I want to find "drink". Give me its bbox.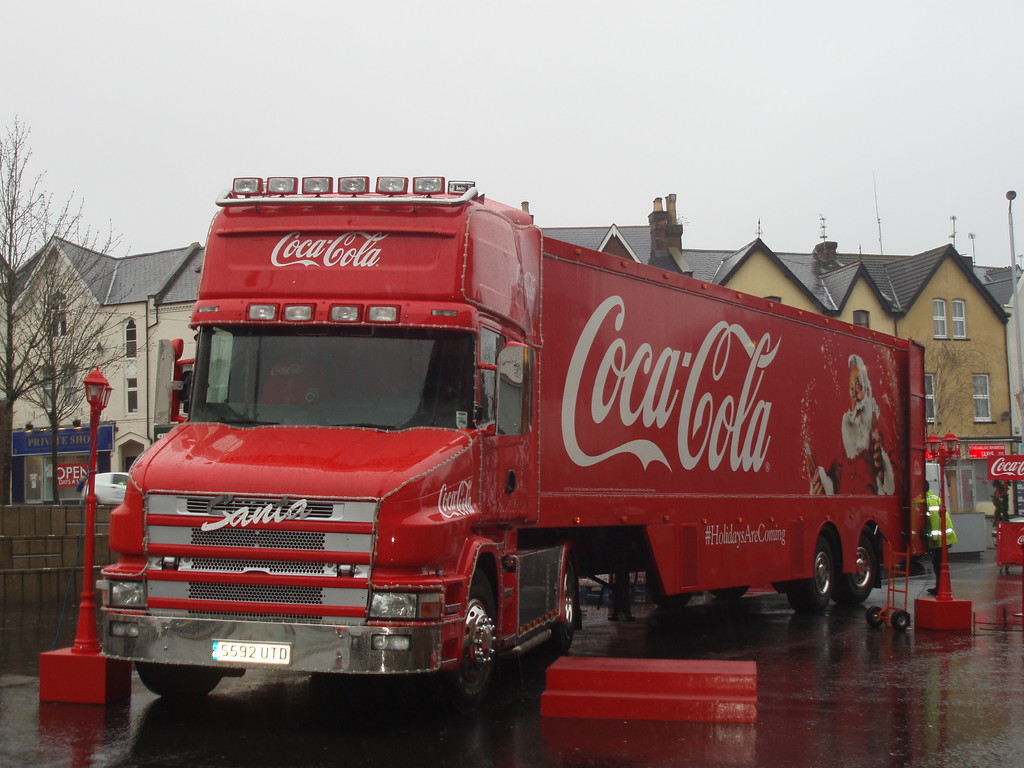
box=[803, 451, 826, 499].
